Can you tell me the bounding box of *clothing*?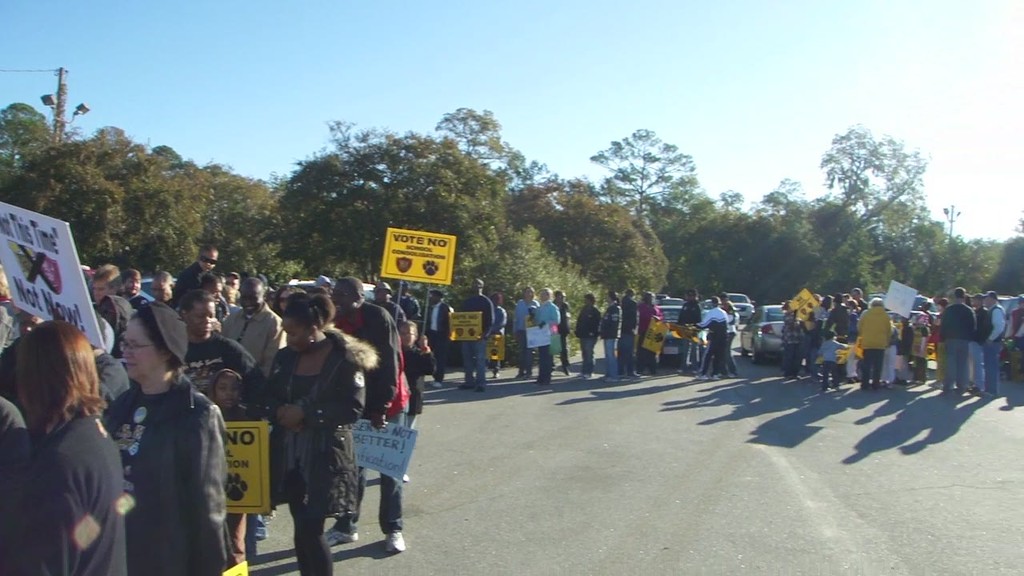
506, 294, 542, 369.
